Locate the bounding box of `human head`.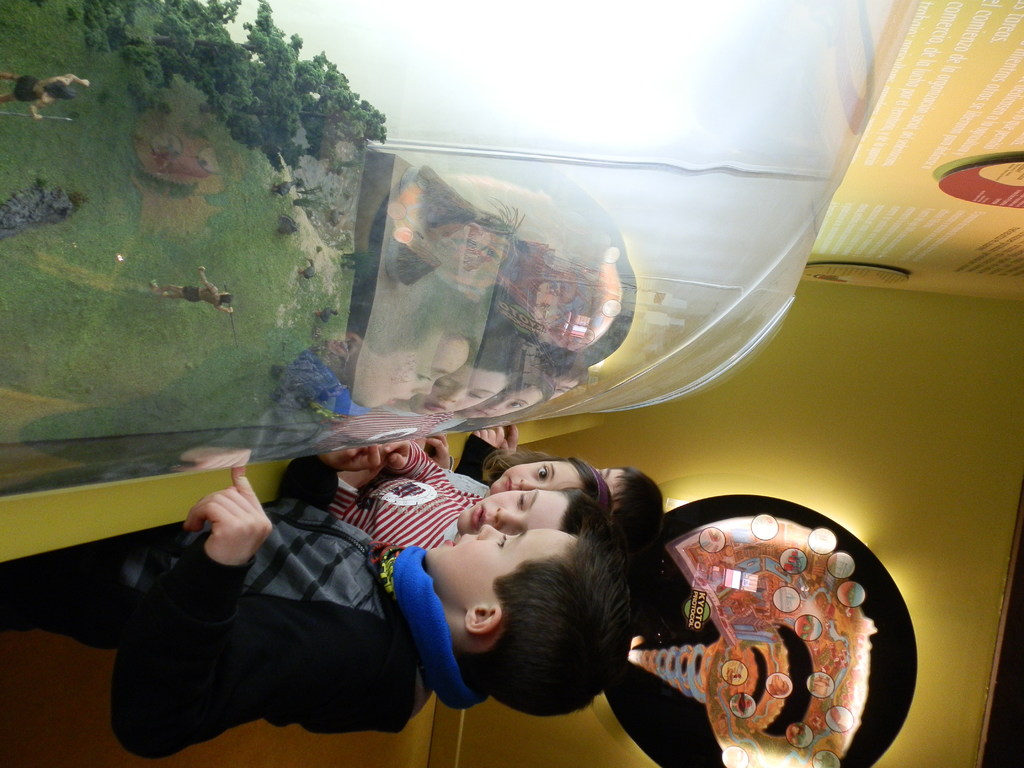
Bounding box: l=454, t=488, r=609, b=546.
